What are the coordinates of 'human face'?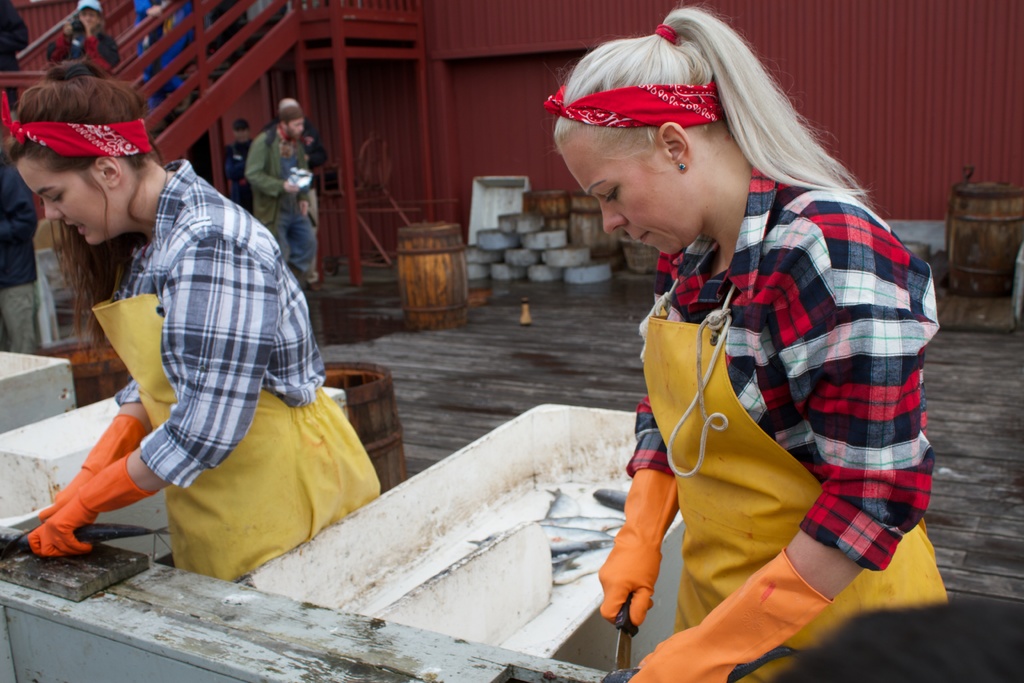
15:154:131:245.
